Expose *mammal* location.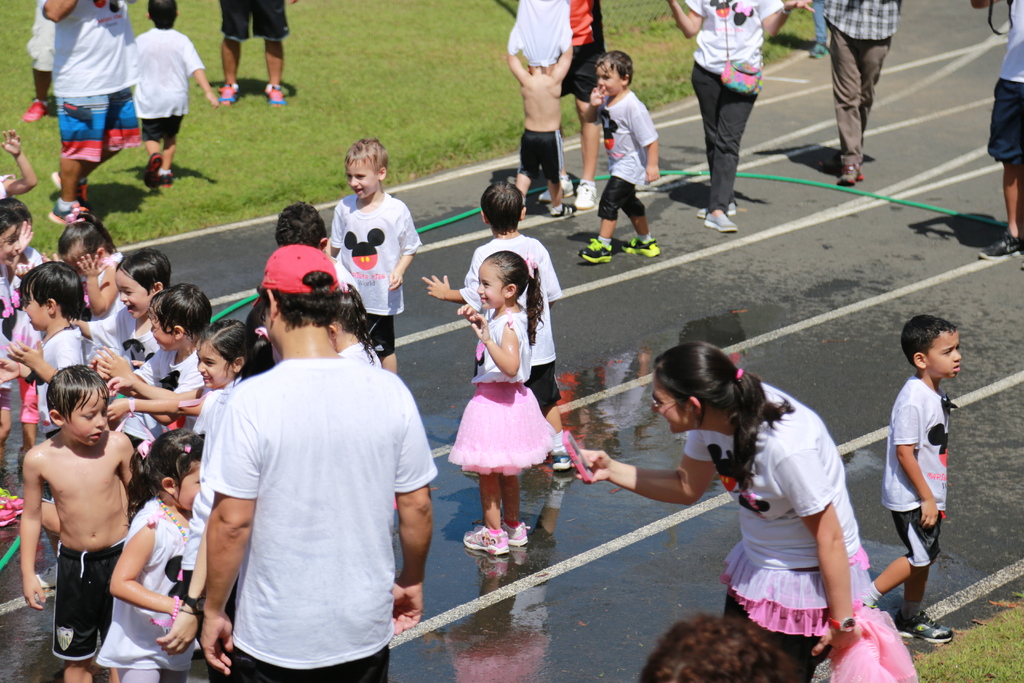
Exposed at Rect(35, 0, 130, 226).
